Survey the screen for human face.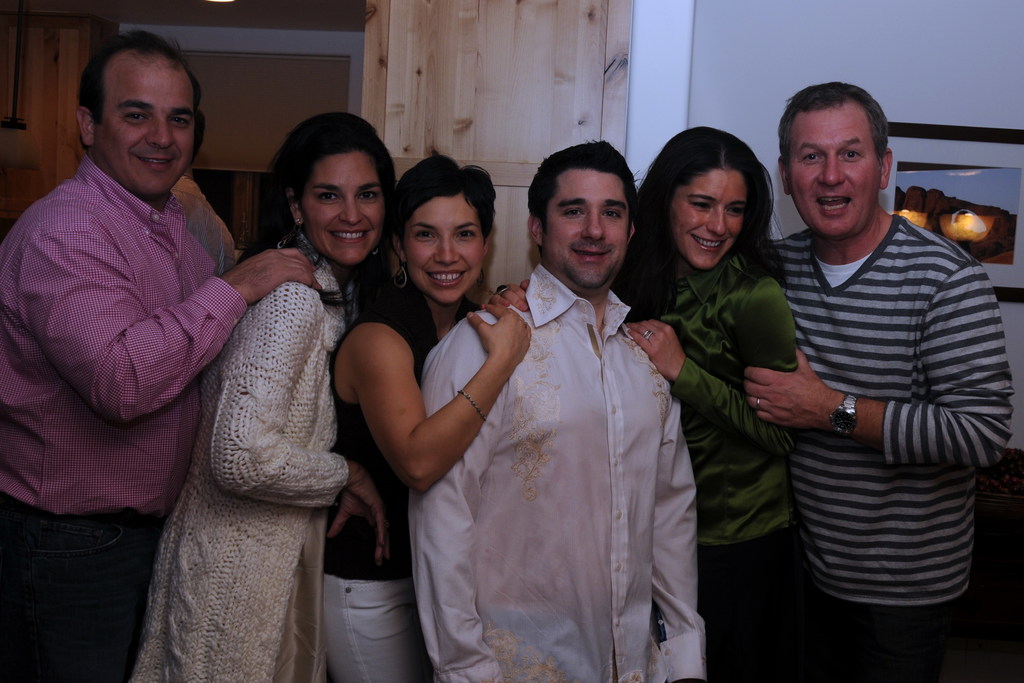
Survey found: 404/196/484/305.
